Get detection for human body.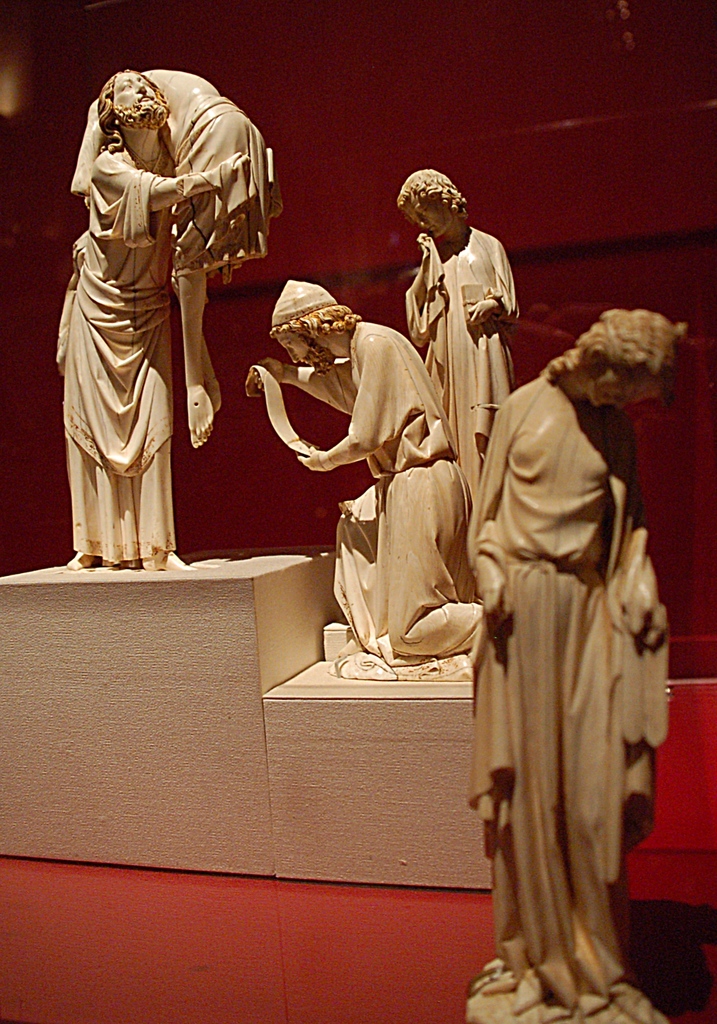
Detection: <region>74, 55, 286, 449</region>.
